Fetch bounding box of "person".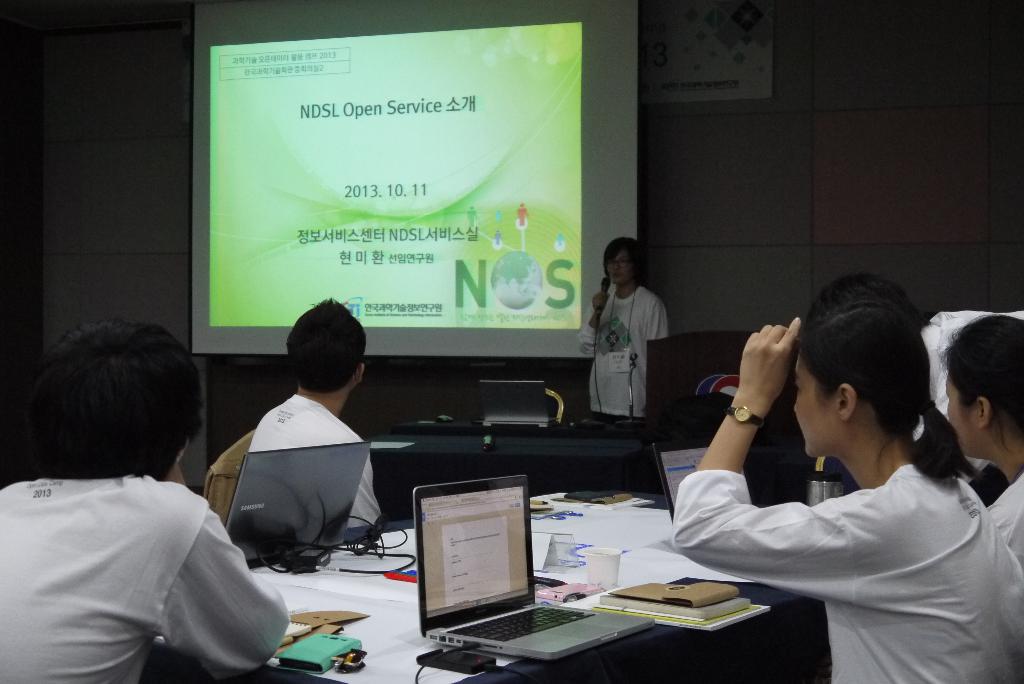
Bbox: BBox(246, 292, 382, 525).
